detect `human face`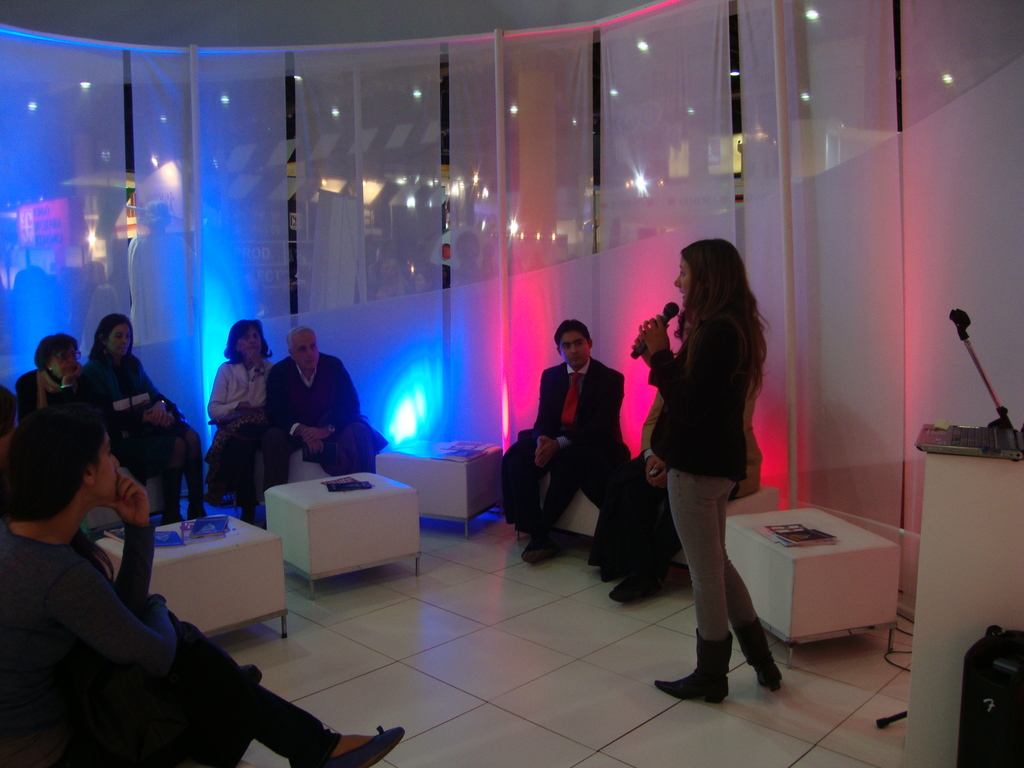
x1=293, y1=332, x2=323, y2=367
